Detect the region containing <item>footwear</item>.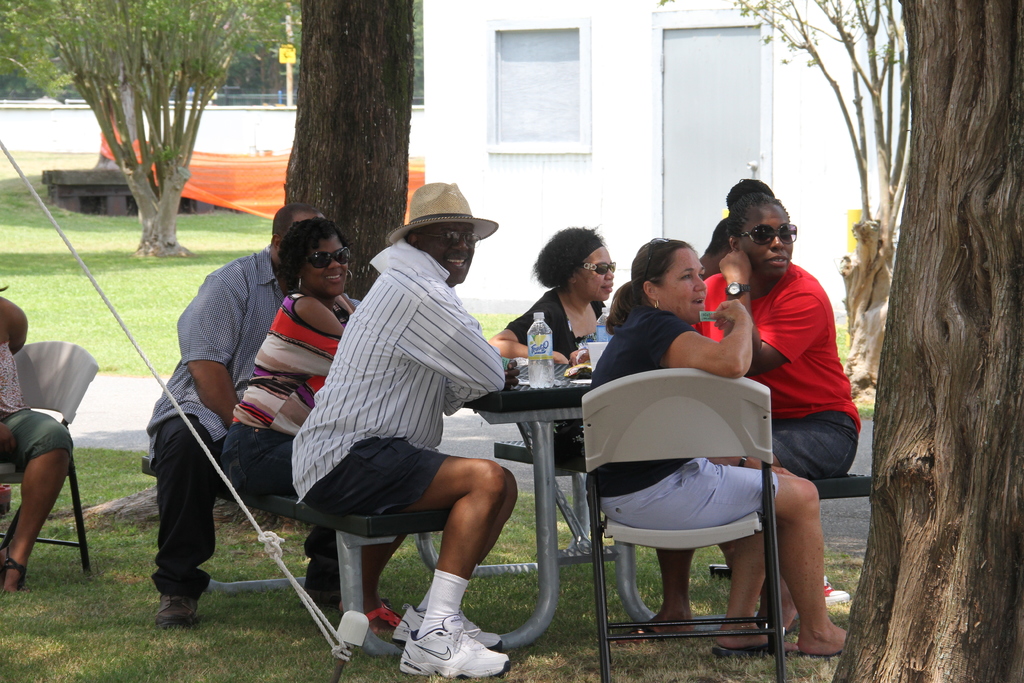
705/637/781/661.
